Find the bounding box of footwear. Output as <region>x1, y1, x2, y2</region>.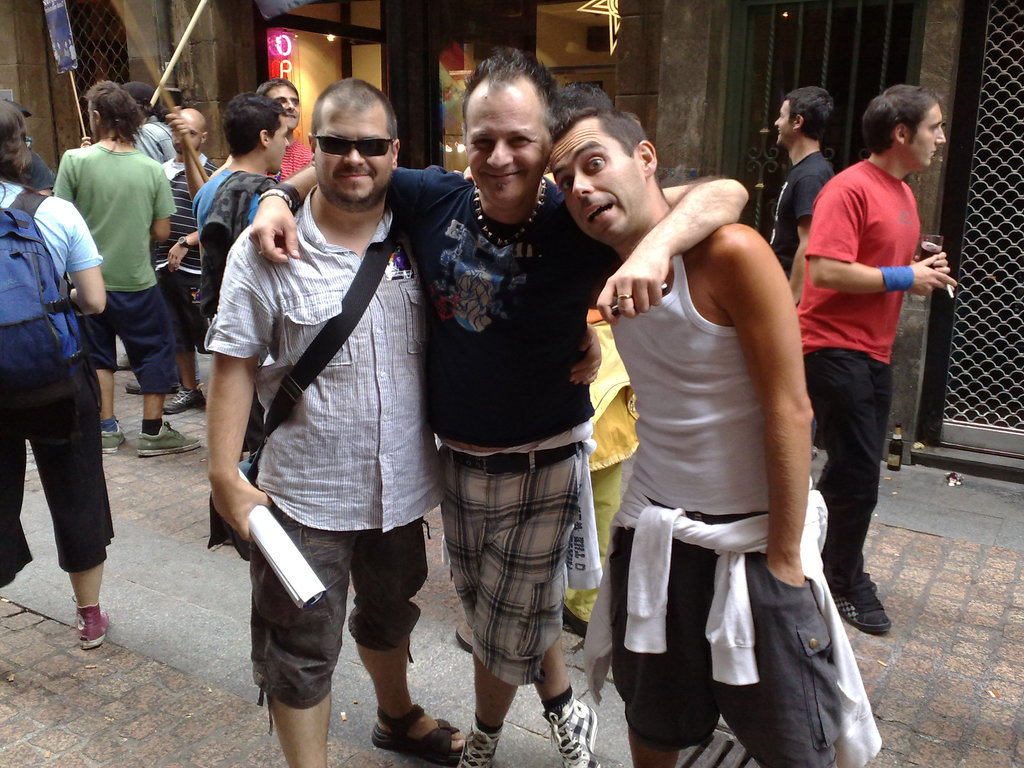
<region>136, 422, 201, 455</region>.
